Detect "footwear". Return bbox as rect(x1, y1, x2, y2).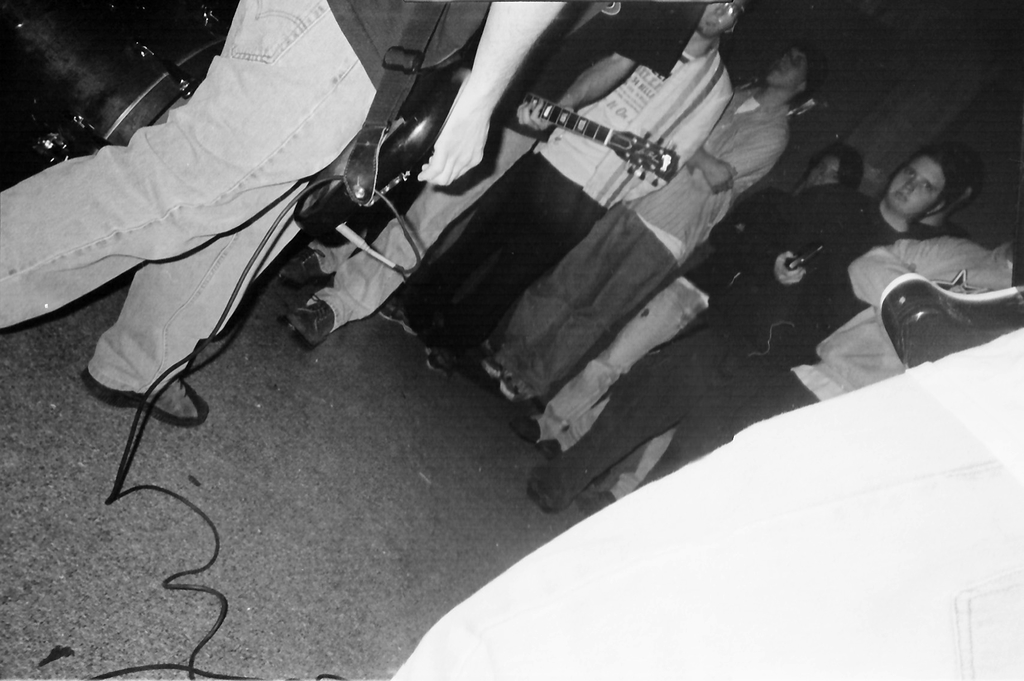
rect(378, 301, 421, 334).
